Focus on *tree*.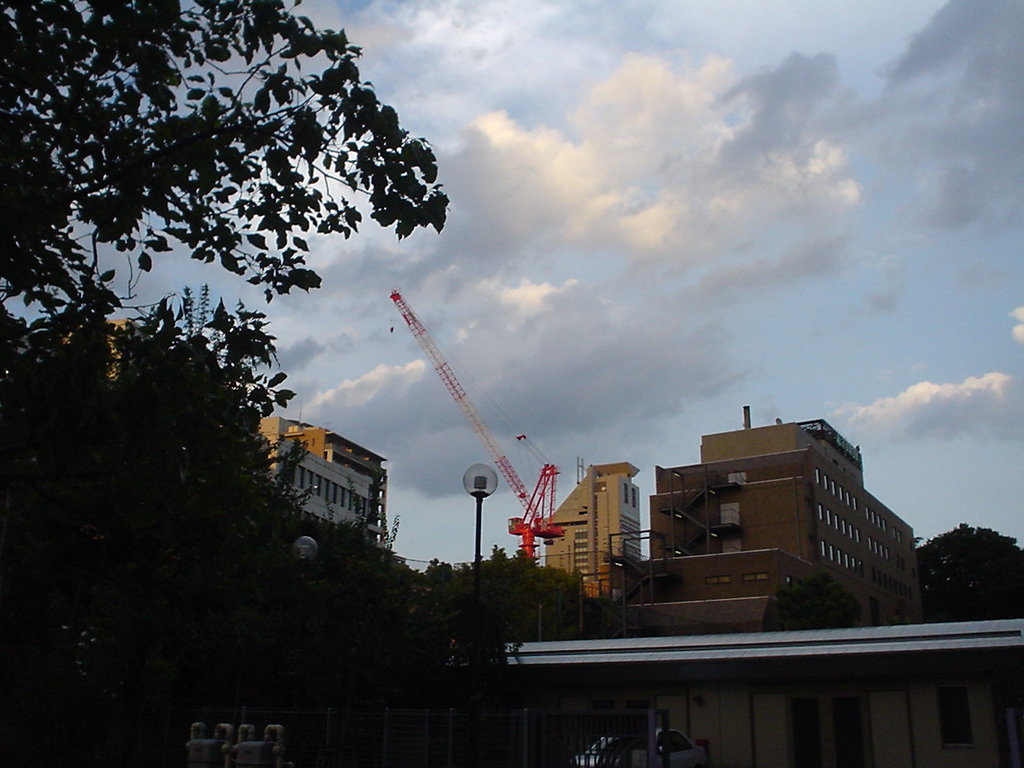
Focused at x1=907 y1=523 x2=1023 y2=619.
